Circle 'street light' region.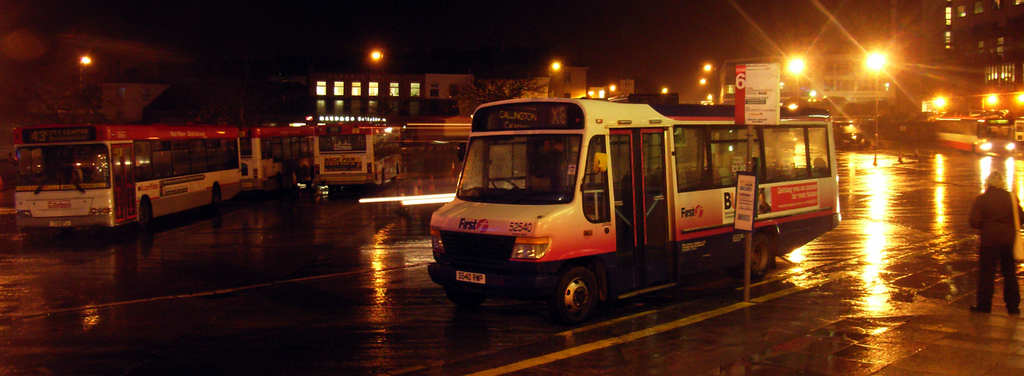
Region: bbox(774, 53, 808, 131).
